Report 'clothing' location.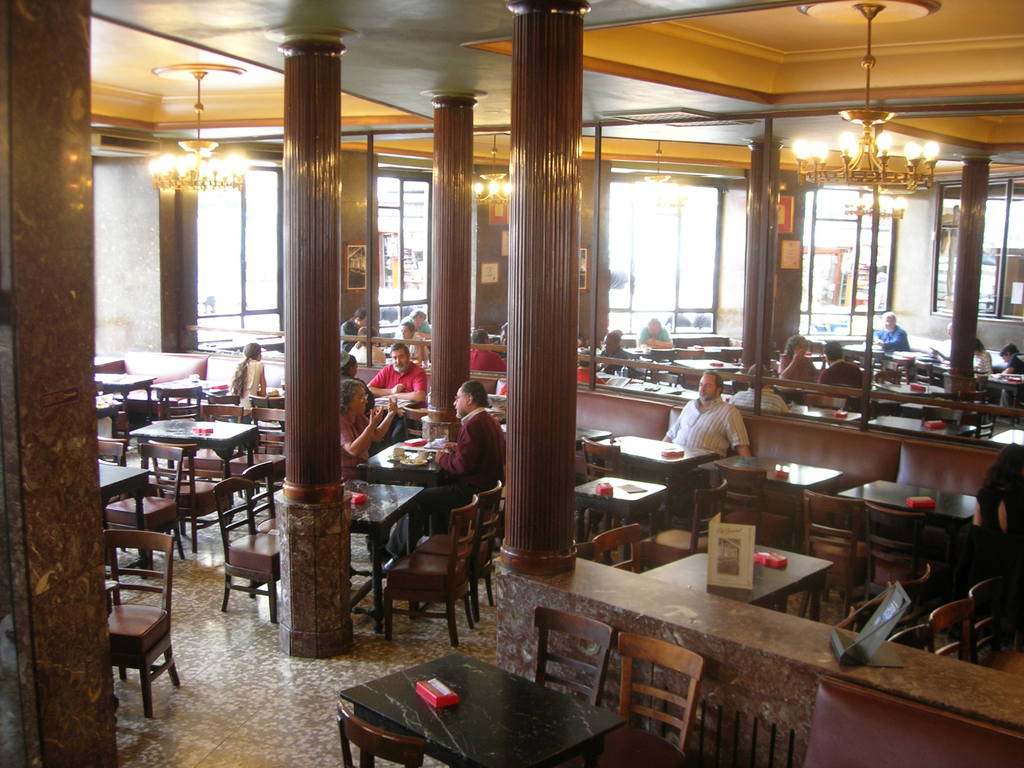
Report: [x1=595, y1=347, x2=633, y2=376].
